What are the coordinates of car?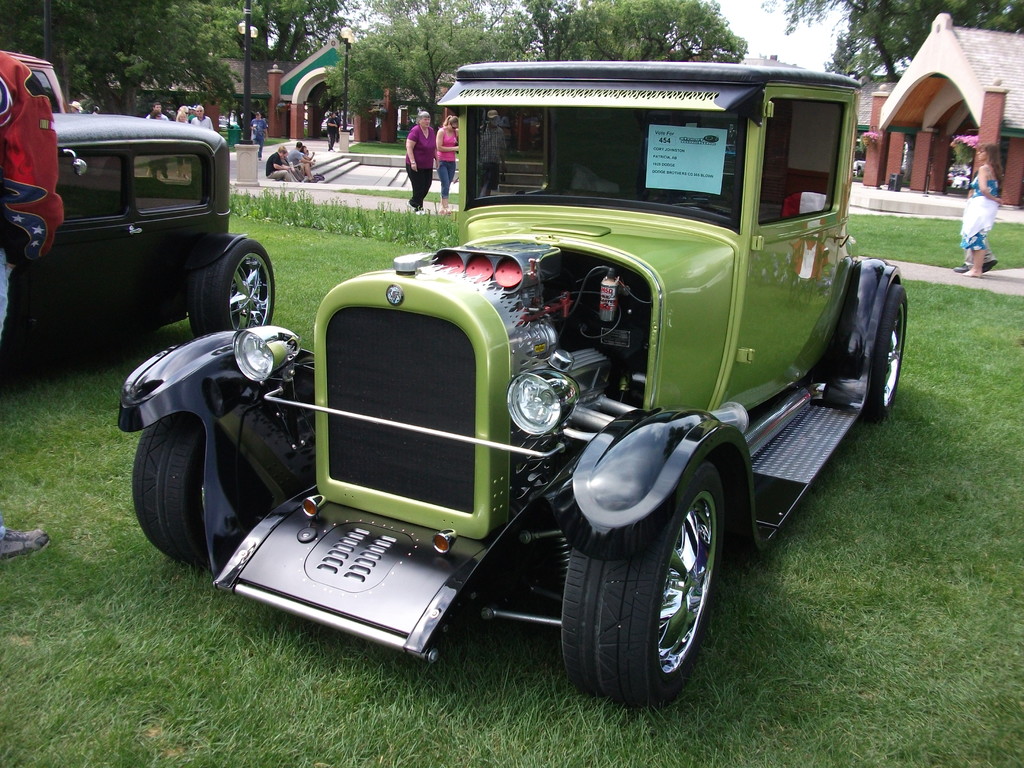
region(0, 116, 275, 374).
